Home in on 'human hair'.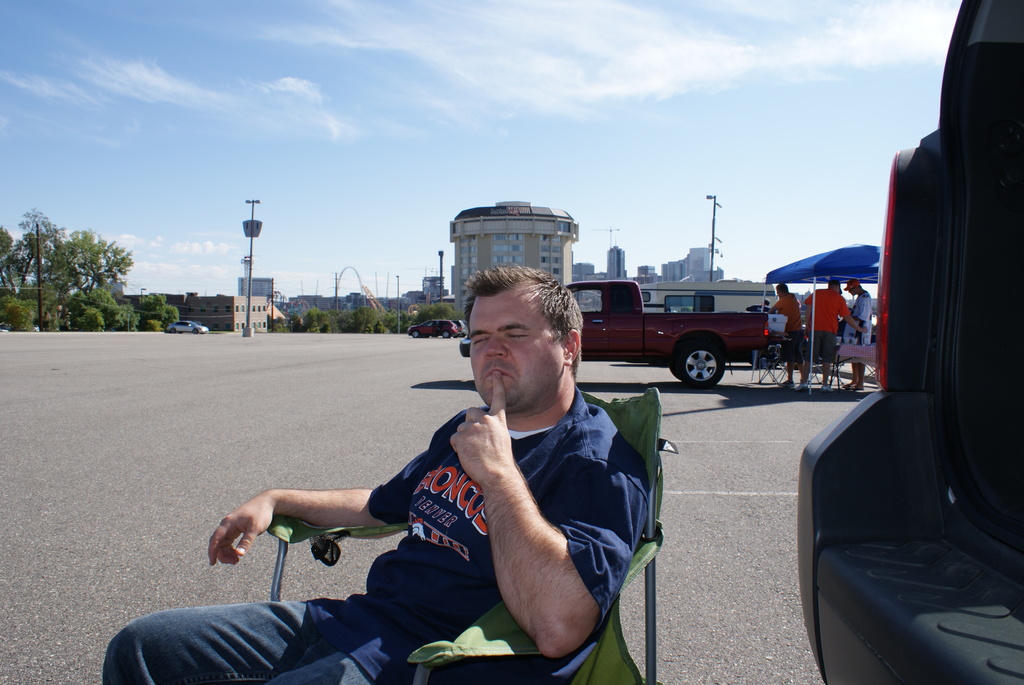
Homed in at detection(827, 283, 840, 288).
